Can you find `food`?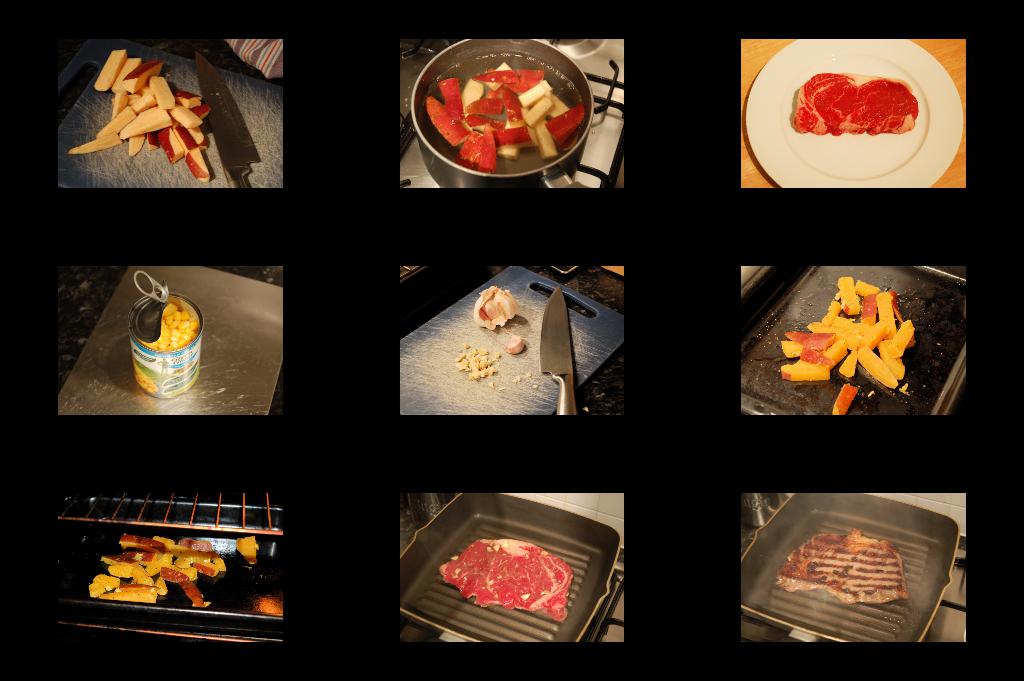
Yes, bounding box: bbox=[508, 334, 522, 354].
